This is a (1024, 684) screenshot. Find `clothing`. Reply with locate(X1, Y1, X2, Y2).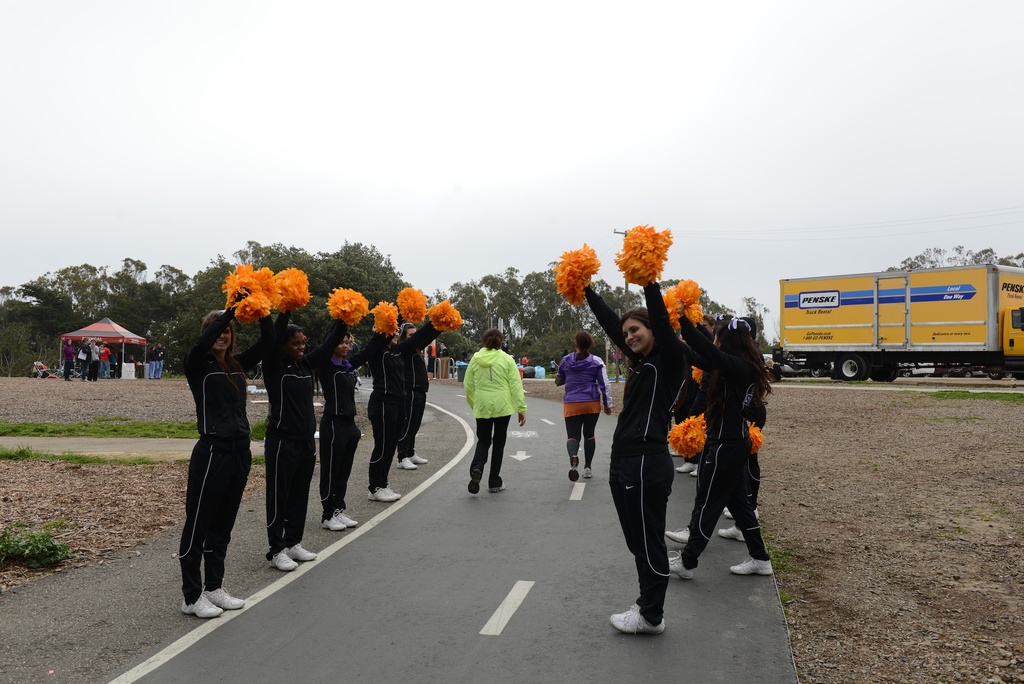
locate(369, 336, 410, 490).
